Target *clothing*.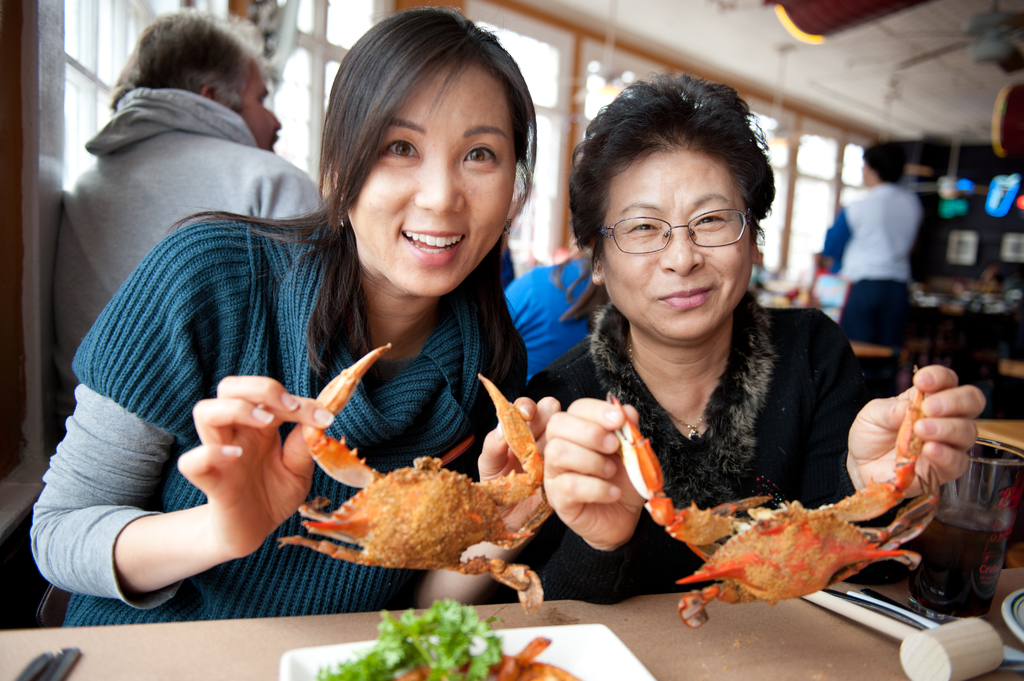
Target region: 819:178:919:372.
